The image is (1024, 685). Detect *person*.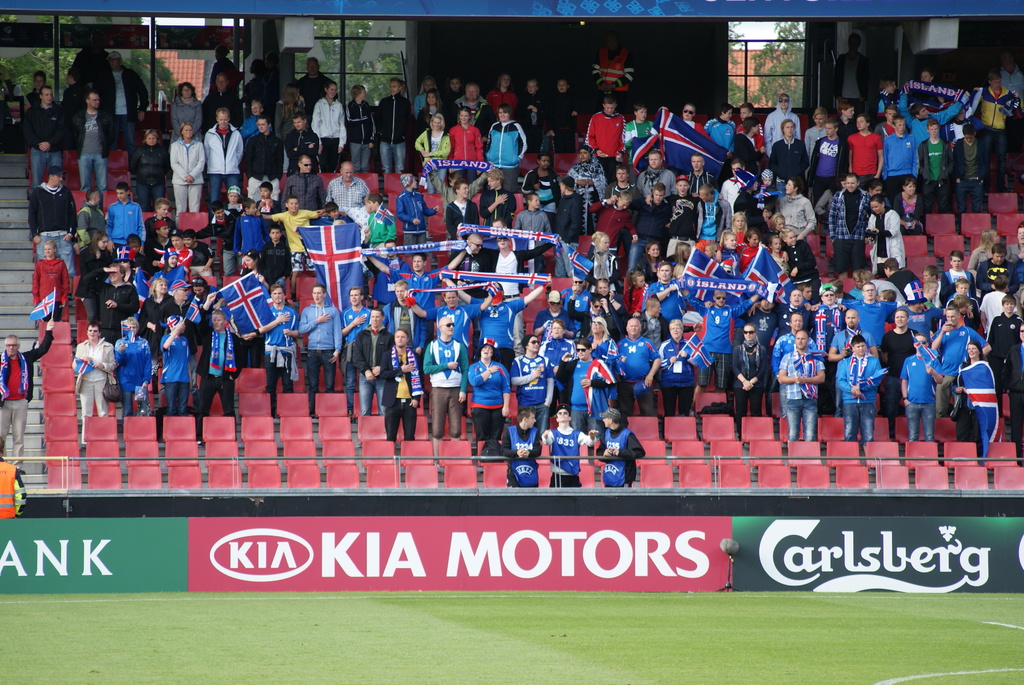
Detection: l=114, t=302, r=150, b=409.
